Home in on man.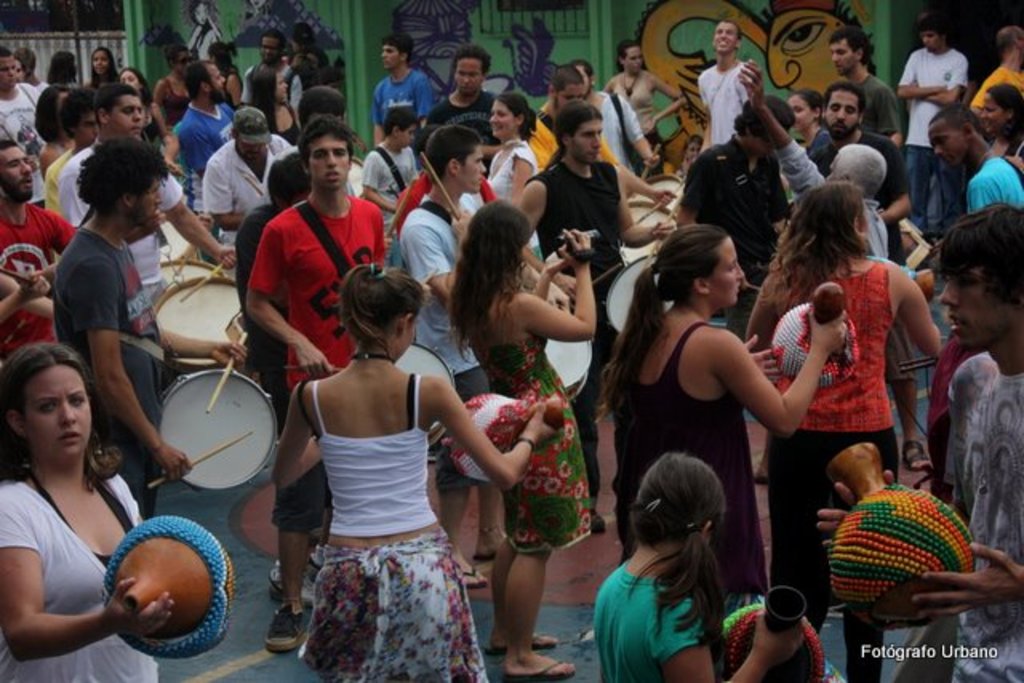
Homed in at detection(696, 13, 749, 147).
